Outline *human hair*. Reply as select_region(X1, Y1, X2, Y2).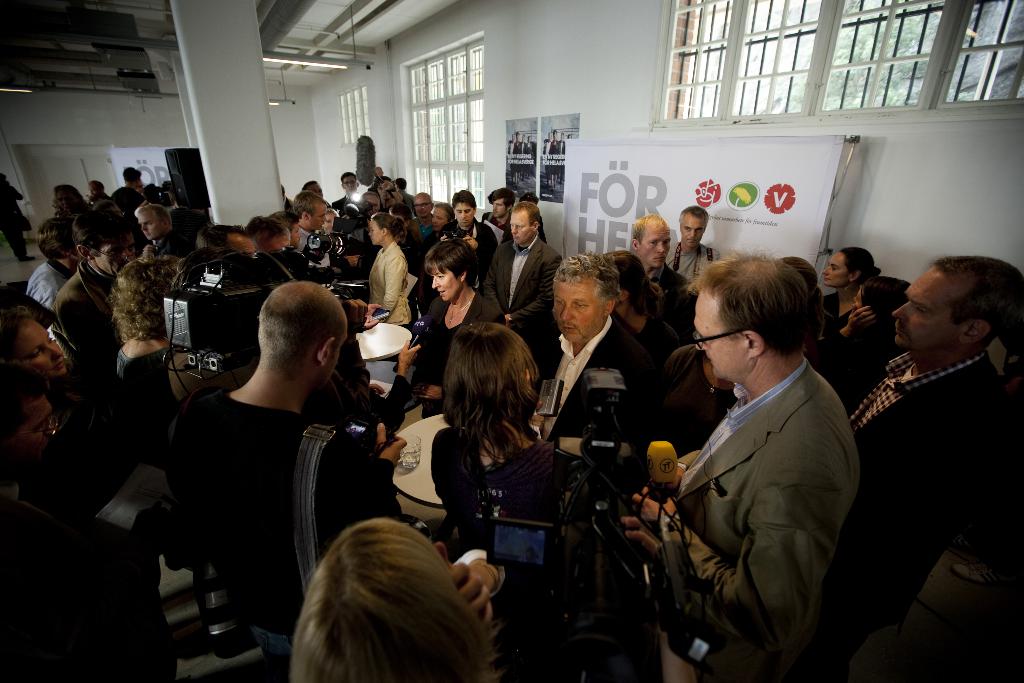
select_region(552, 251, 623, 307).
